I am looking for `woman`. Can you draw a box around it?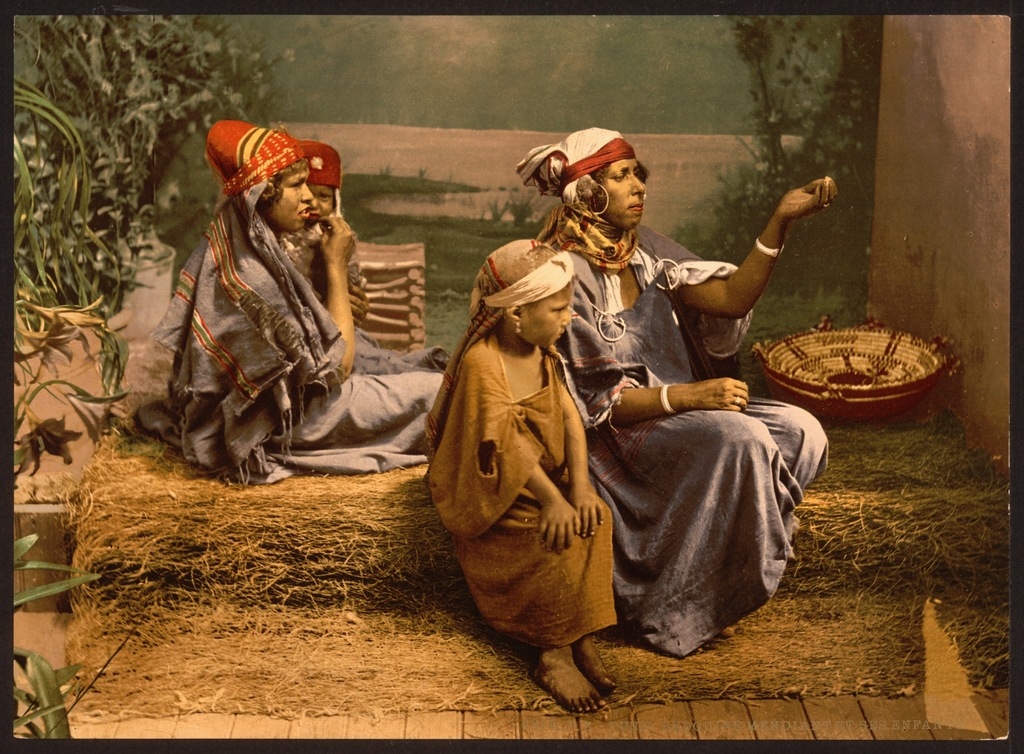
Sure, the bounding box is 141:121:456:488.
